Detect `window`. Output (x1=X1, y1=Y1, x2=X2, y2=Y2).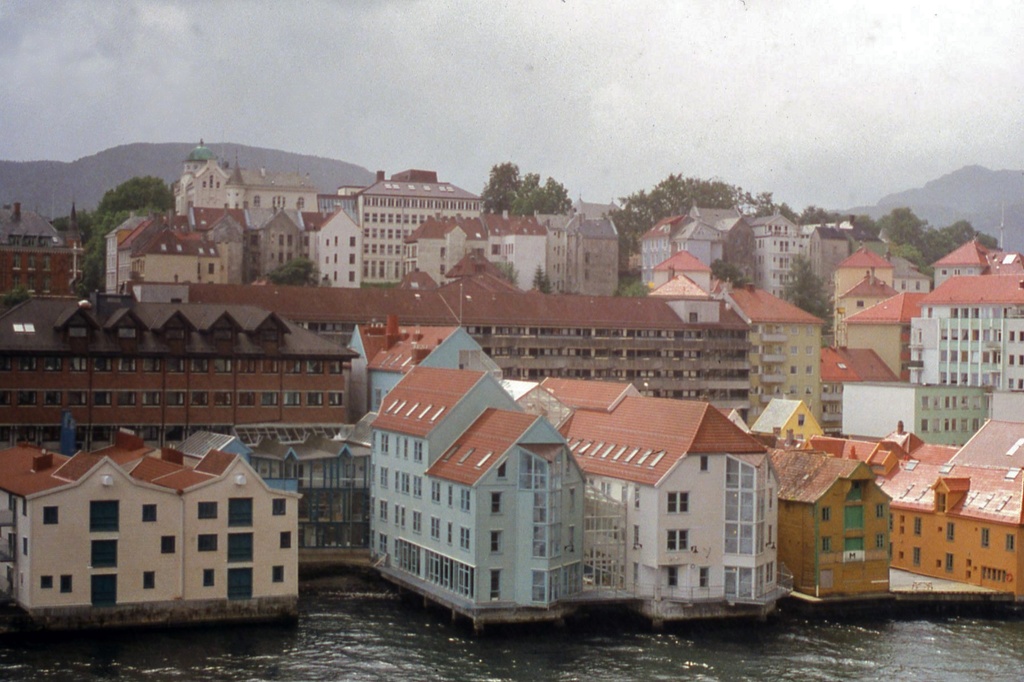
(x1=876, y1=501, x2=884, y2=516).
